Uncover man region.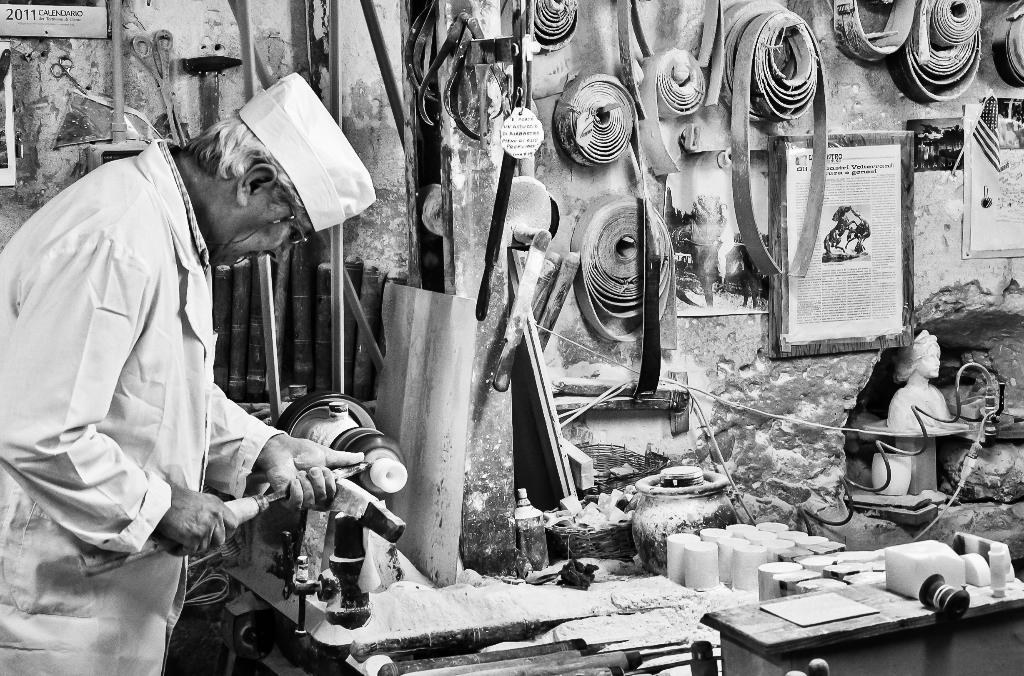
Uncovered: BBox(28, 68, 369, 659).
